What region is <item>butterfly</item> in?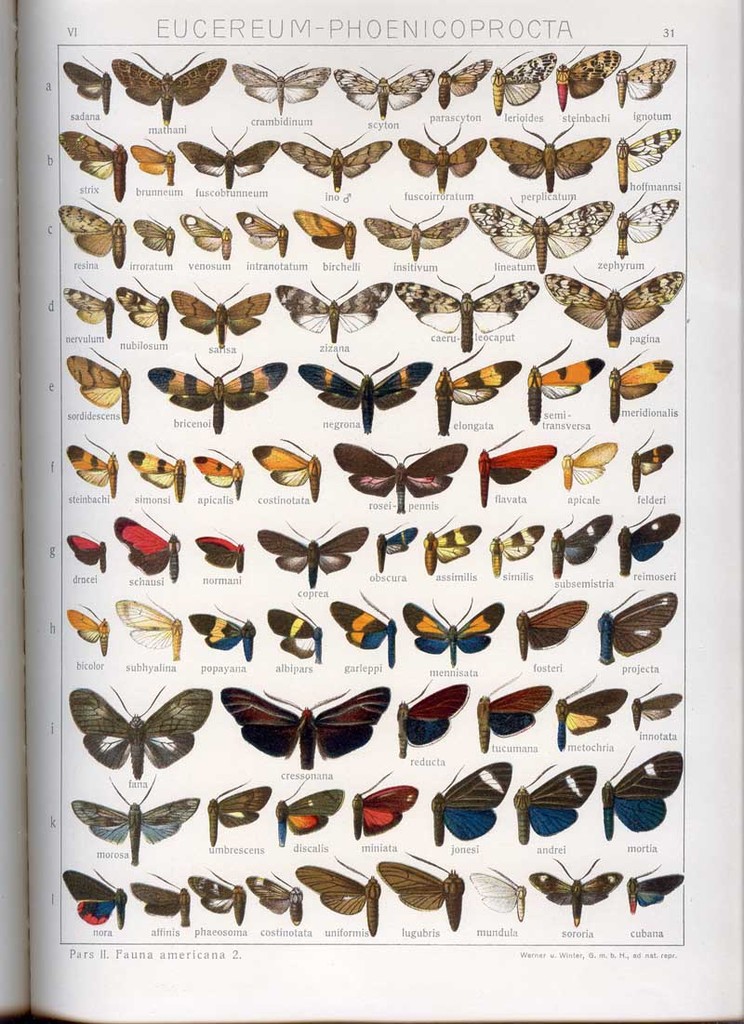
Rect(434, 762, 503, 850).
